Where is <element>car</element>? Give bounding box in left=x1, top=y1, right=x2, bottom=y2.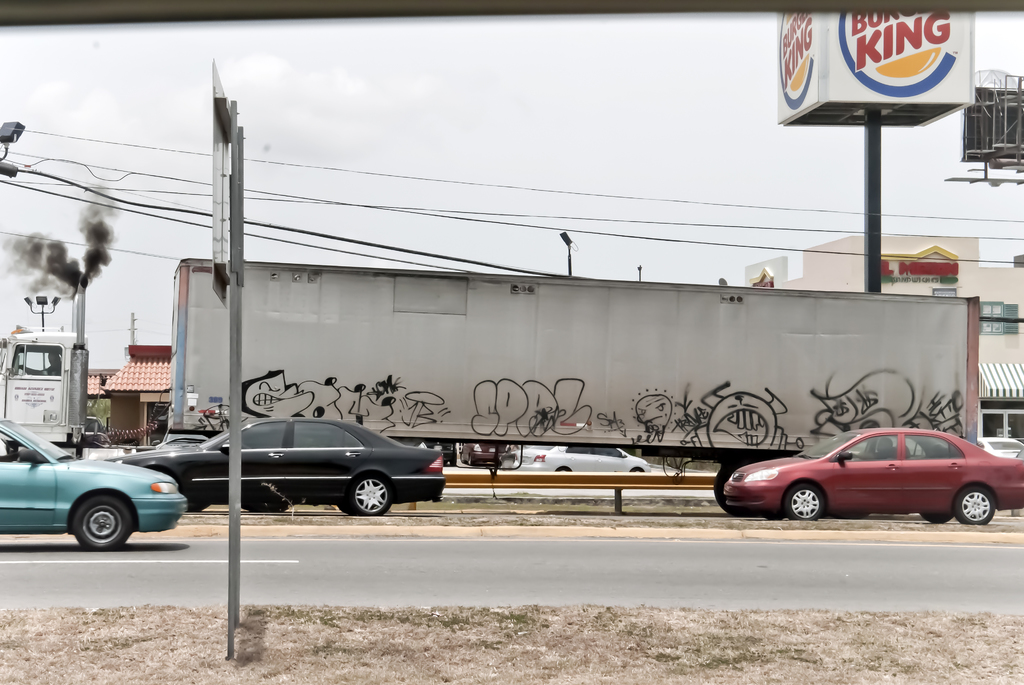
left=461, top=442, right=509, bottom=467.
